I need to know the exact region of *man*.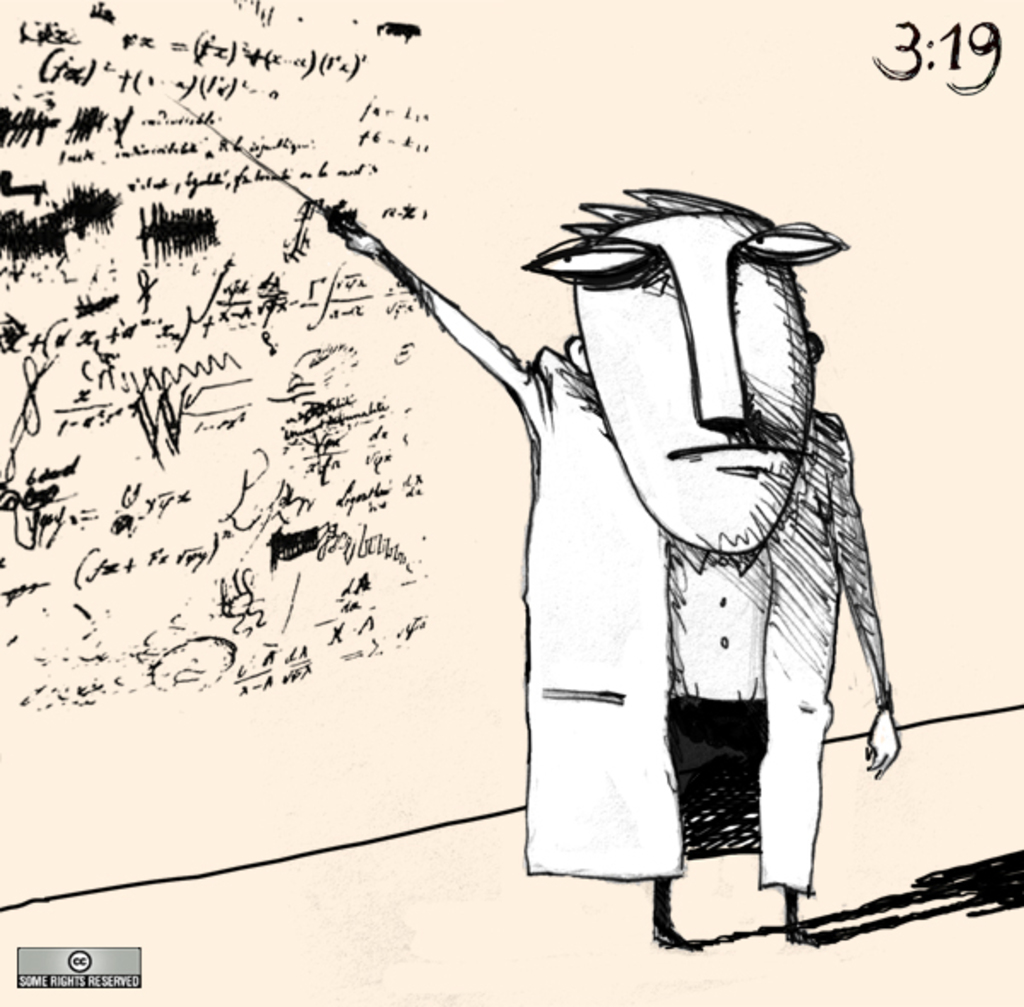
Region: [316, 183, 906, 969].
